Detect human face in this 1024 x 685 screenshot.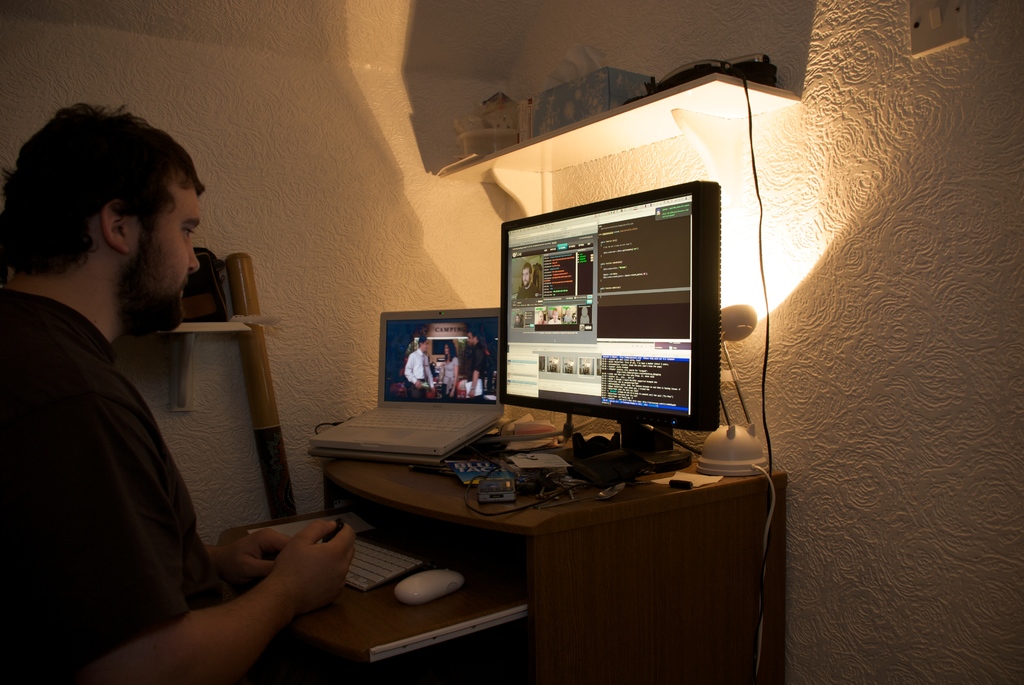
Detection: <region>521, 261, 534, 283</region>.
